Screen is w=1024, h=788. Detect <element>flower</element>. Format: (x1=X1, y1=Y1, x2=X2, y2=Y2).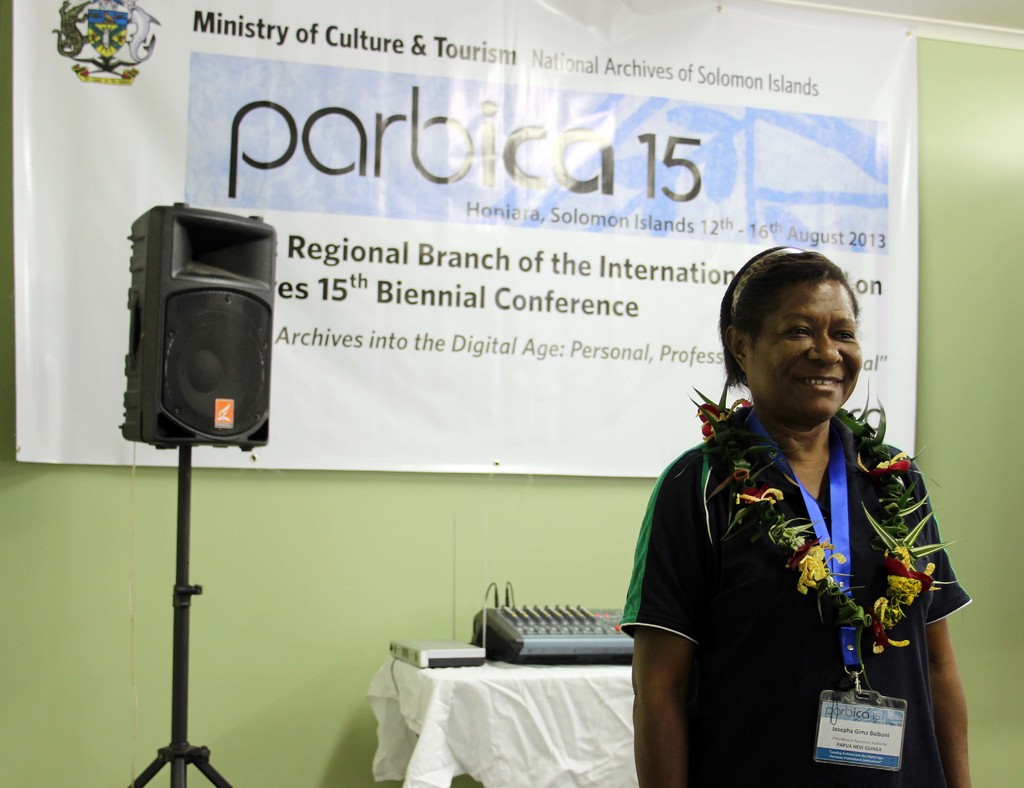
(x1=697, y1=405, x2=735, y2=437).
